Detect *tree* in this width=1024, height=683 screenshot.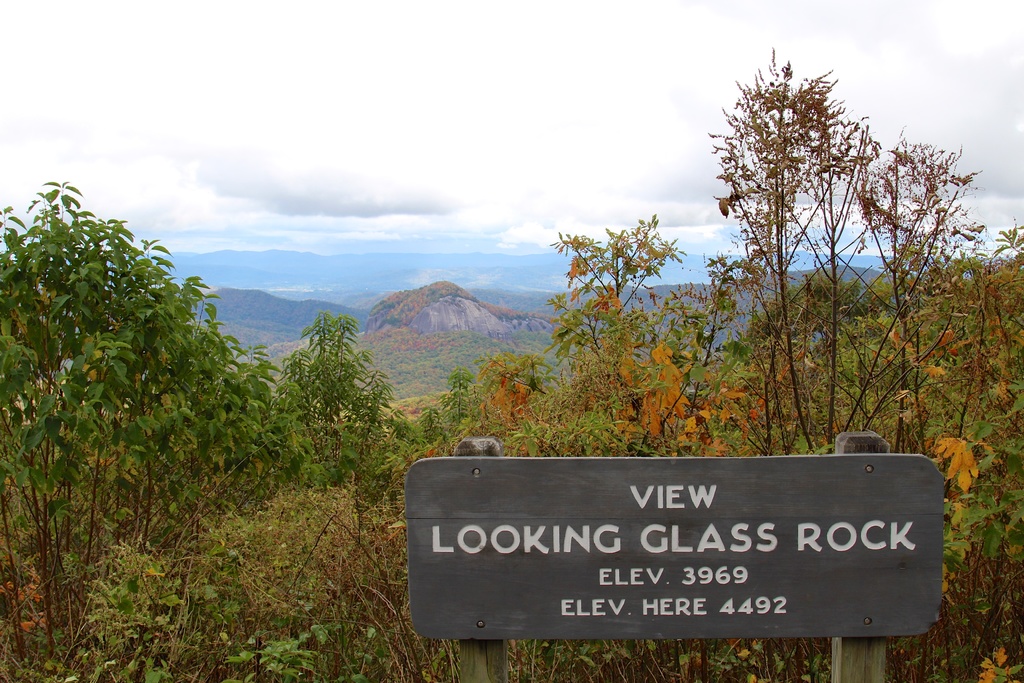
Detection: 286,261,1023,680.
